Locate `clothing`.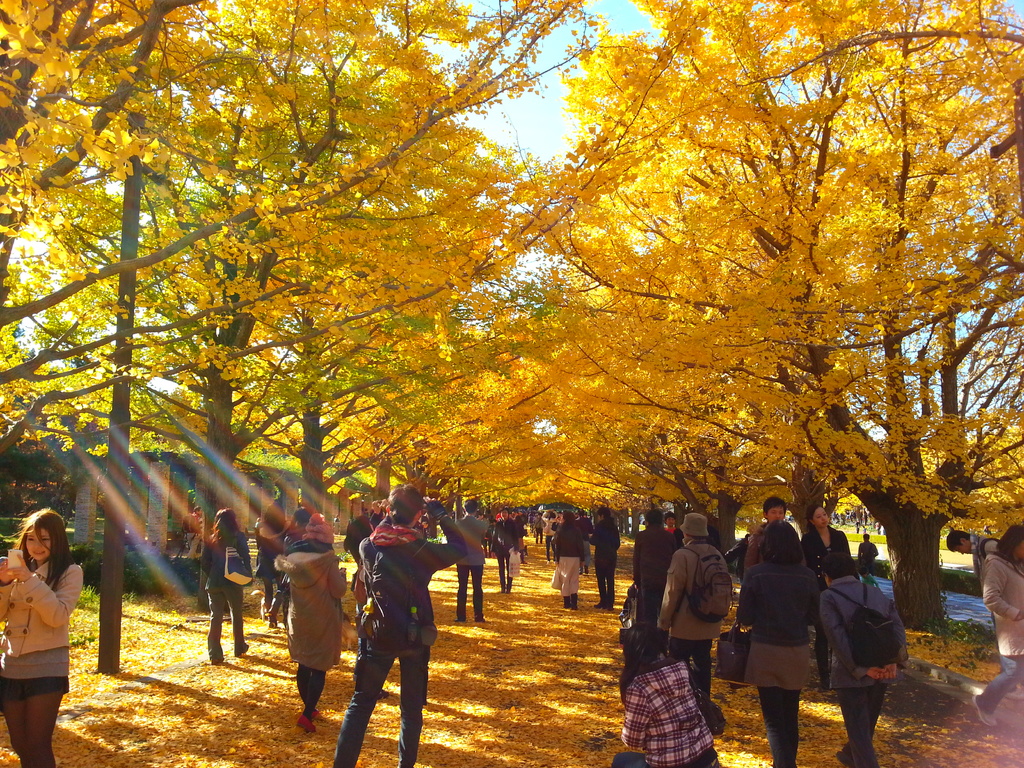
Bounding box: locate(607, 653, 718, 767).
